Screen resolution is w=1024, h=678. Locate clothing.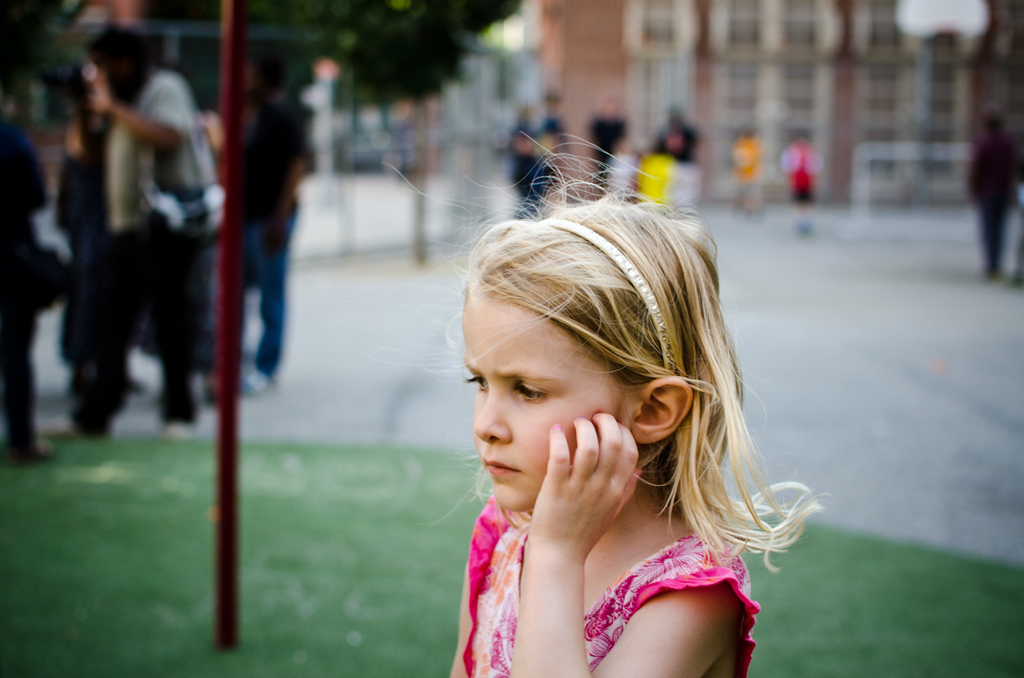
BBox(731, 137, 760, 195).
